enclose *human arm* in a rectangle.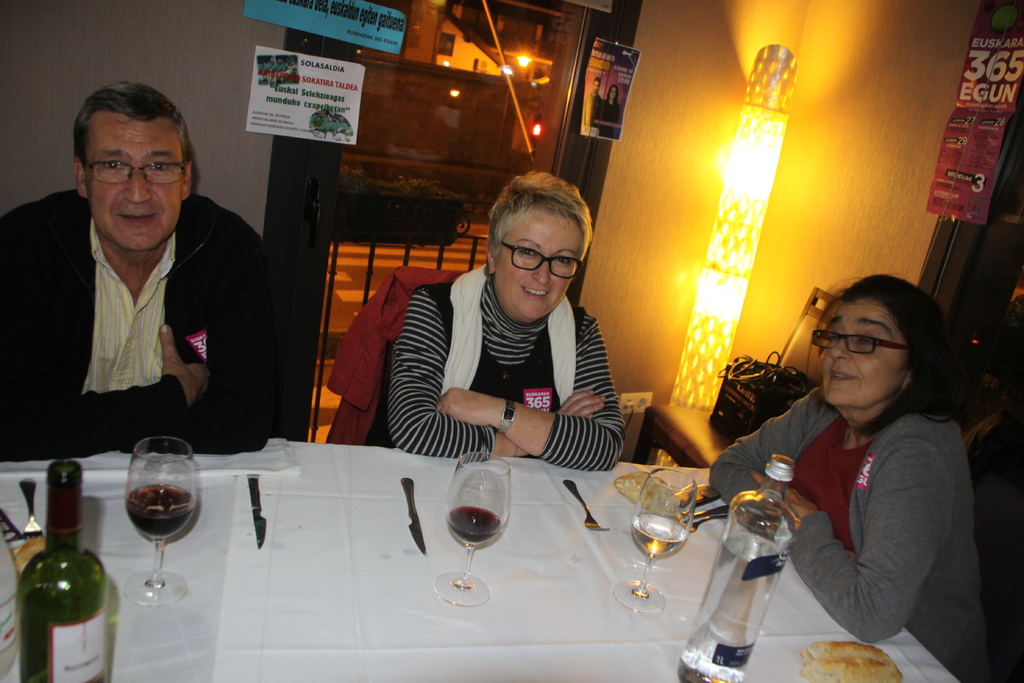
(0, 194, 221, 461).
